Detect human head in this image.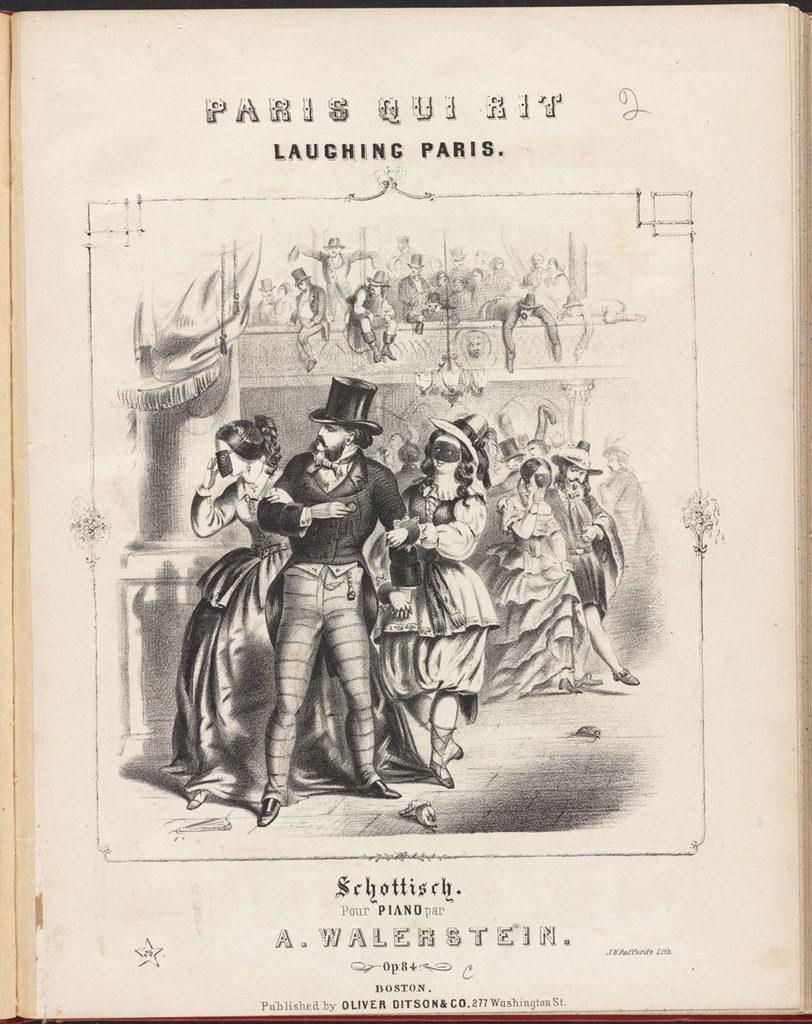
Detection: bbox=(471, 268, 481, 285).
